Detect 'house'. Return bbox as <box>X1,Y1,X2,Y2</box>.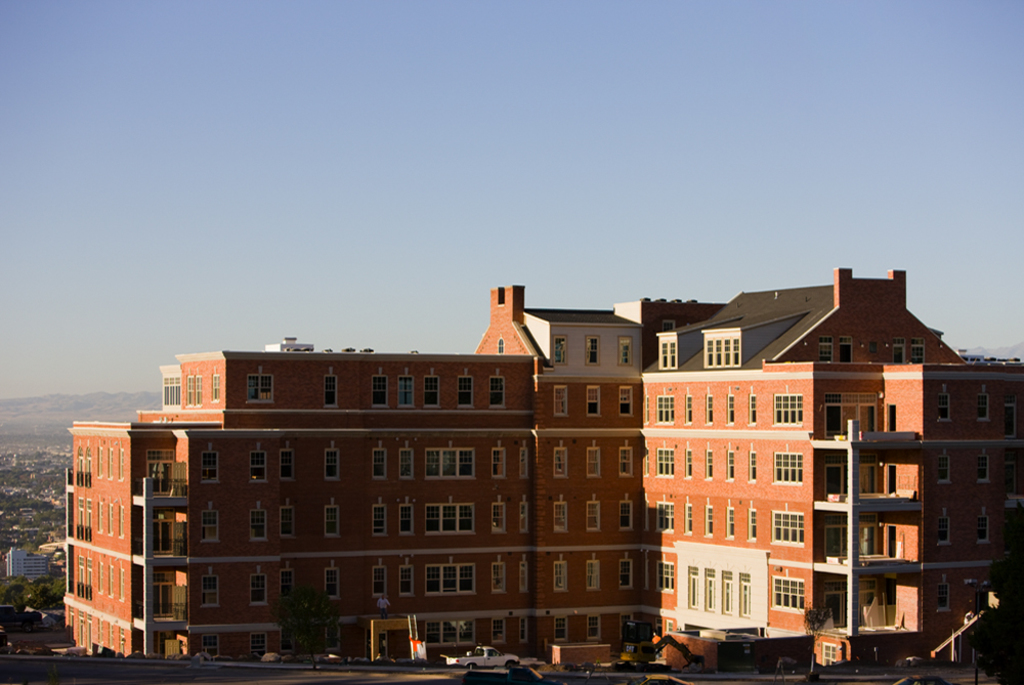
<box>806,287,1023,684</box>.
